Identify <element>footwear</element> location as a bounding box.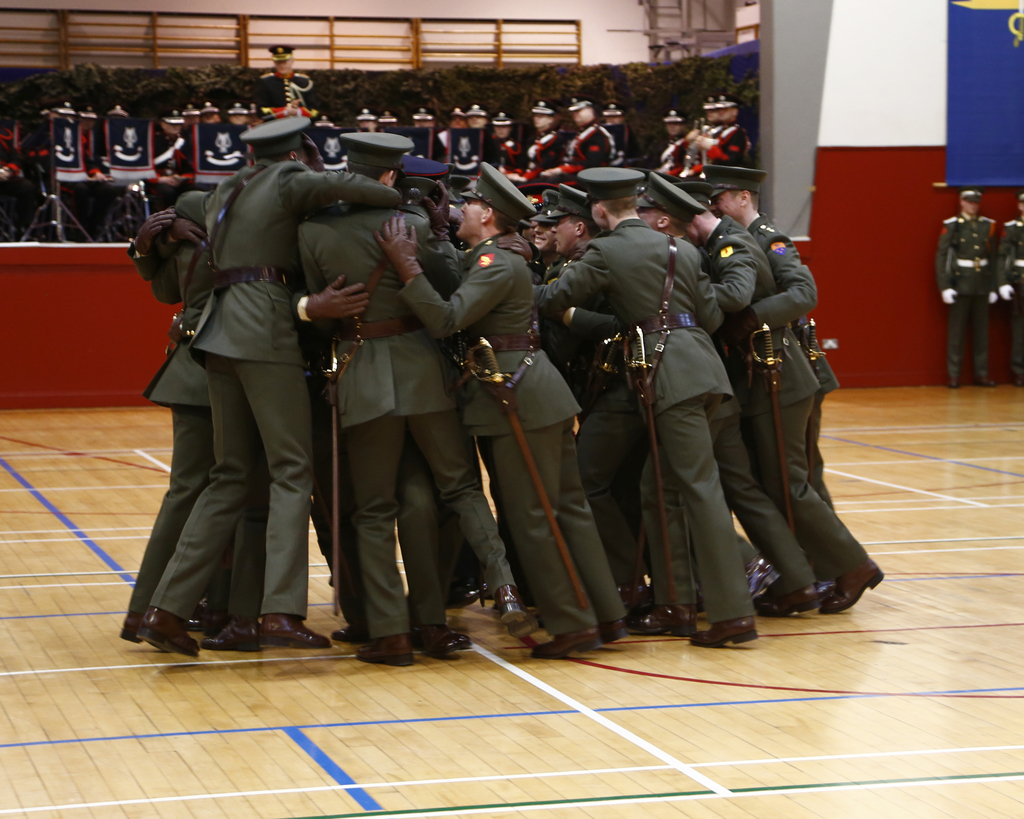
region(115, 614, 145, 640).
